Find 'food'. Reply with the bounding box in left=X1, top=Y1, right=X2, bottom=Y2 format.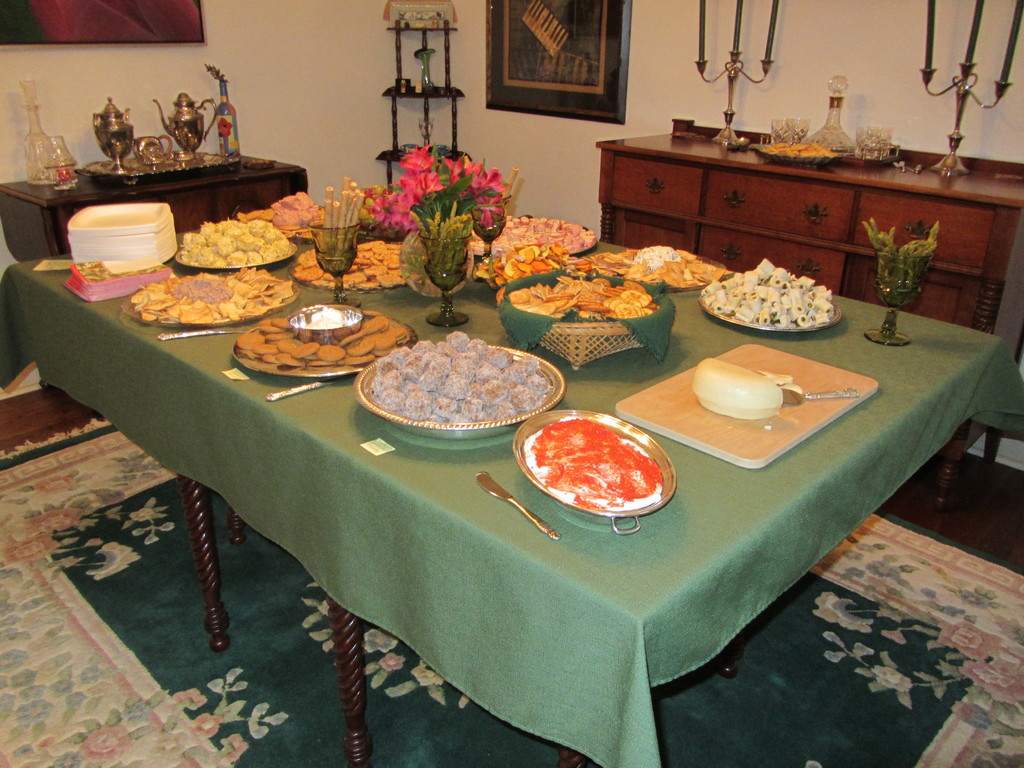
left=62, top=260, right=172, bottom=305.
